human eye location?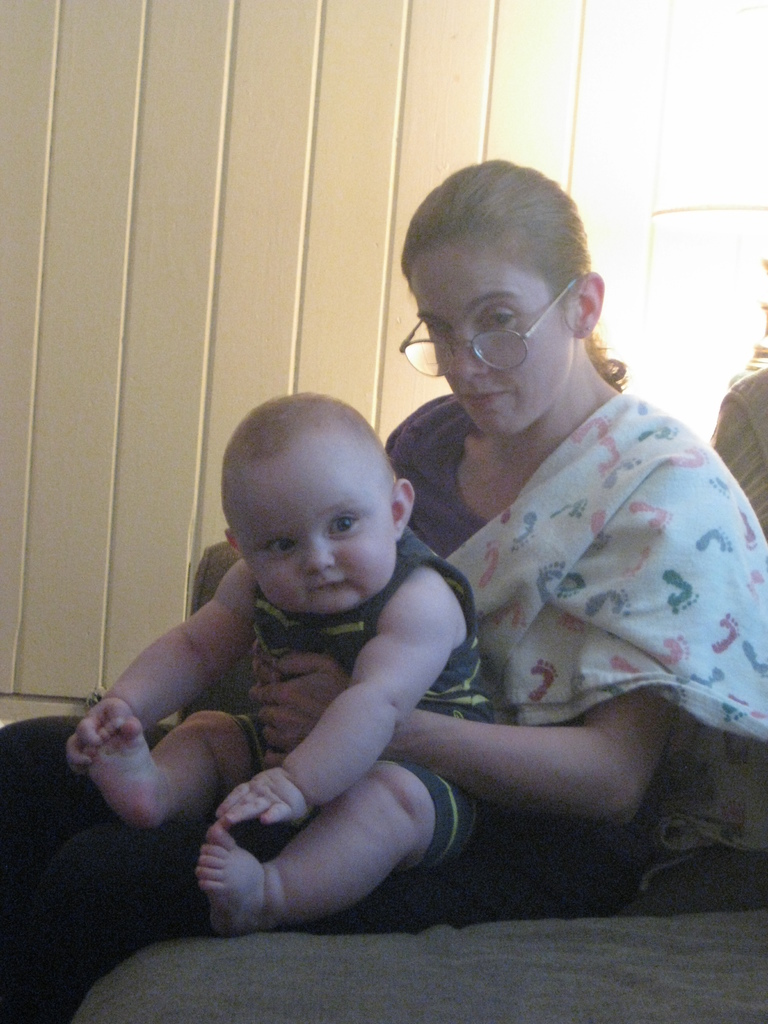
482/307/518/333
